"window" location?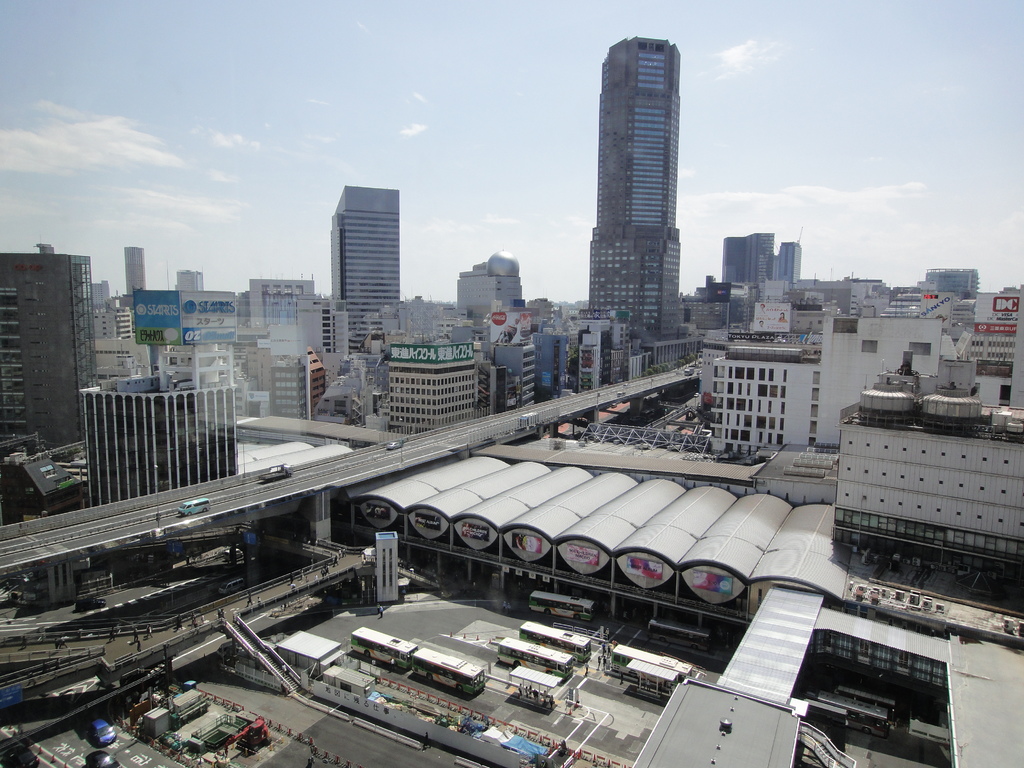
bbox=[860, 339, 878, 353]
